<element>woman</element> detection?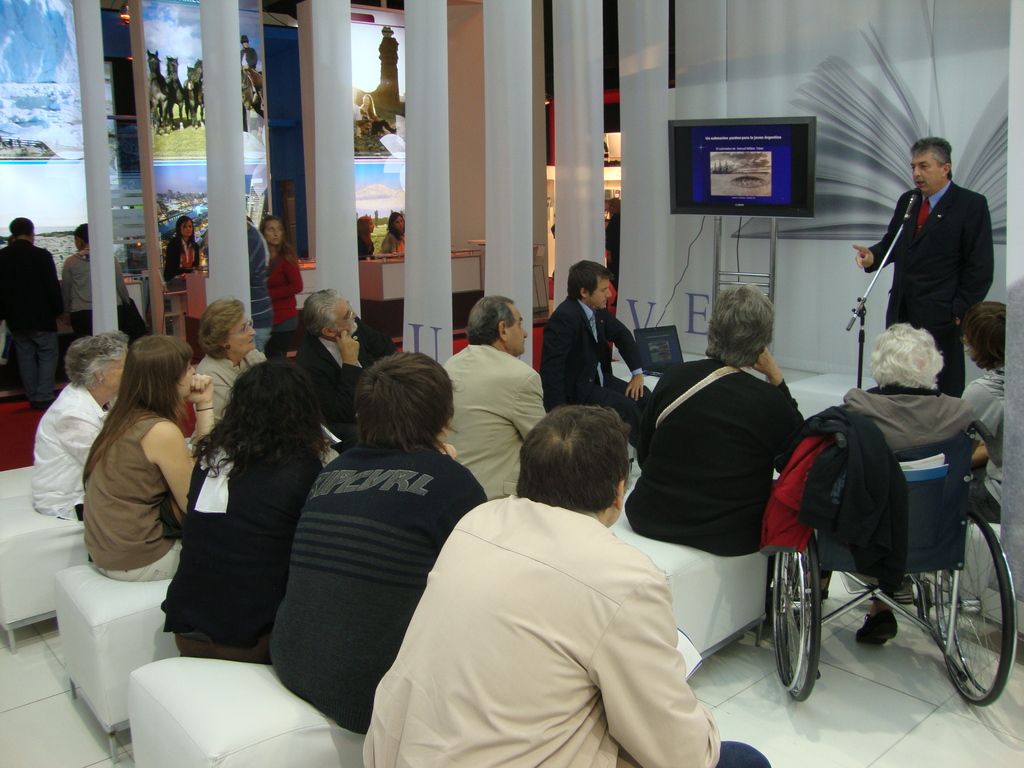
crop(154, 349, 319, 699)
